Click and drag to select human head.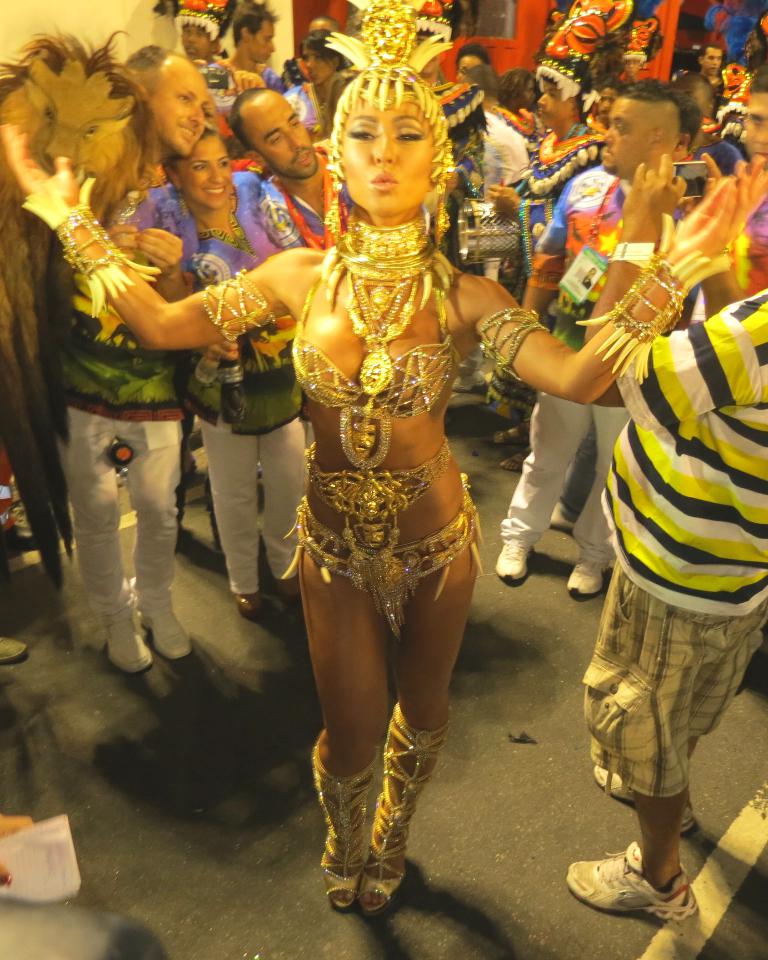
Selection: Rect(669, 68, 713, 121).
